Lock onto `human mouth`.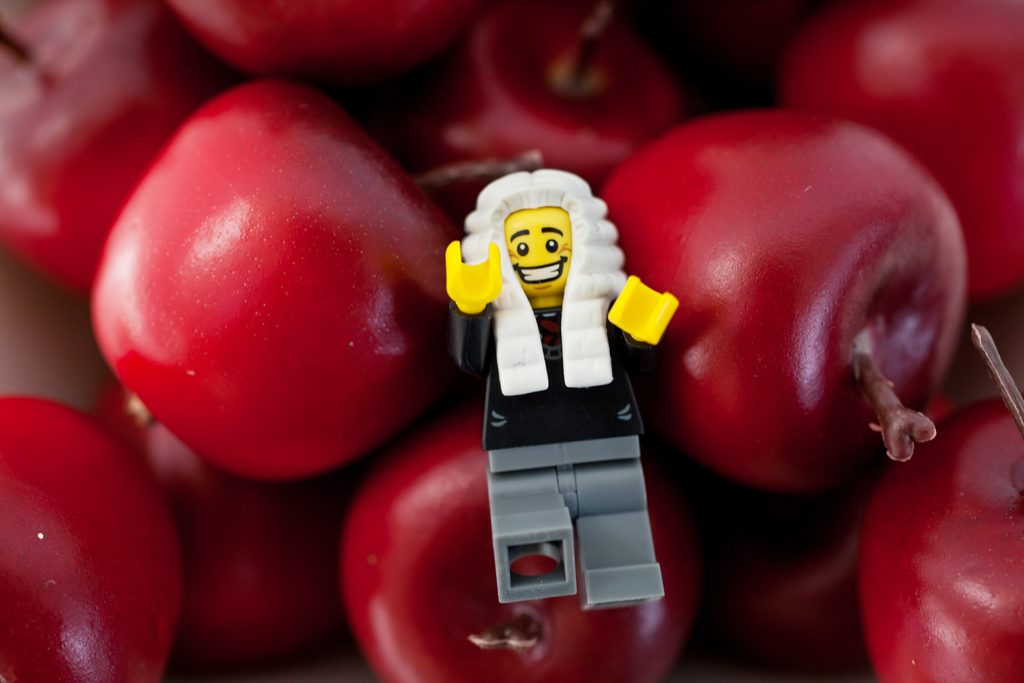
Locked: <bbox>514, 261, 564, 284</bbox>.
